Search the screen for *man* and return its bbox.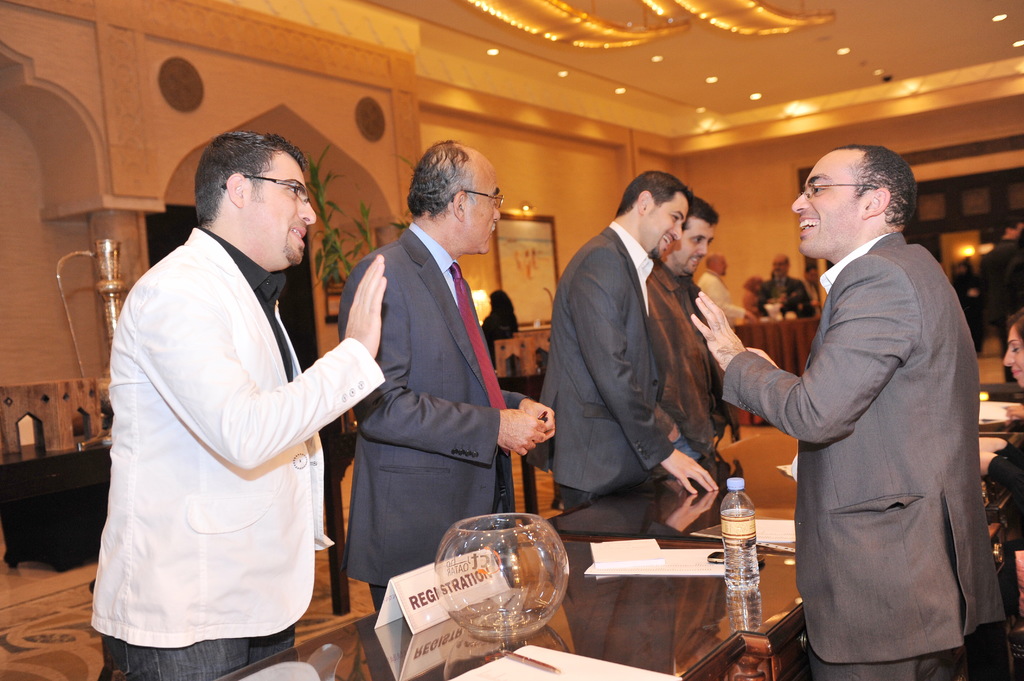
Found: [645, 193, 781, 466].
